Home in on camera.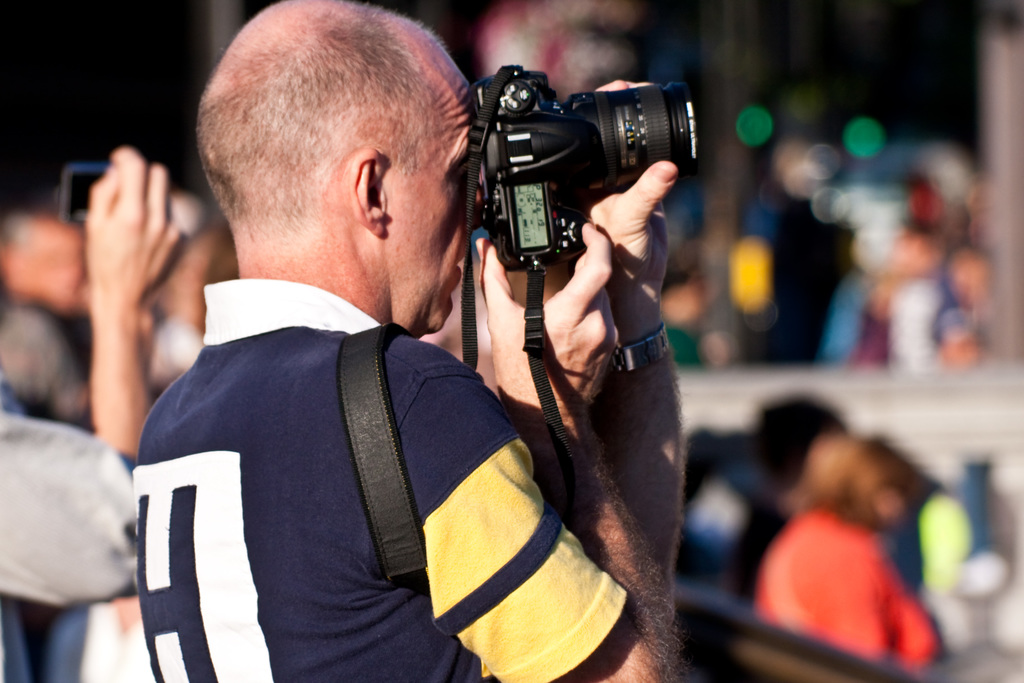
Homed in at <bbox>54, 161, 111, 219</bbox>.
